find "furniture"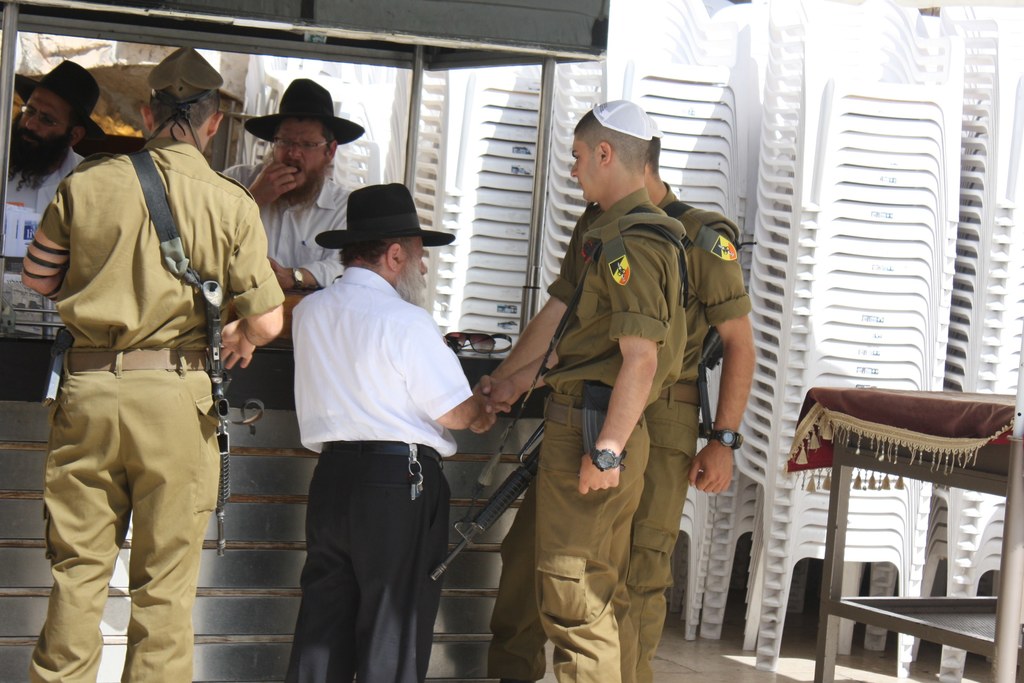
806, 383, 1023, 682
